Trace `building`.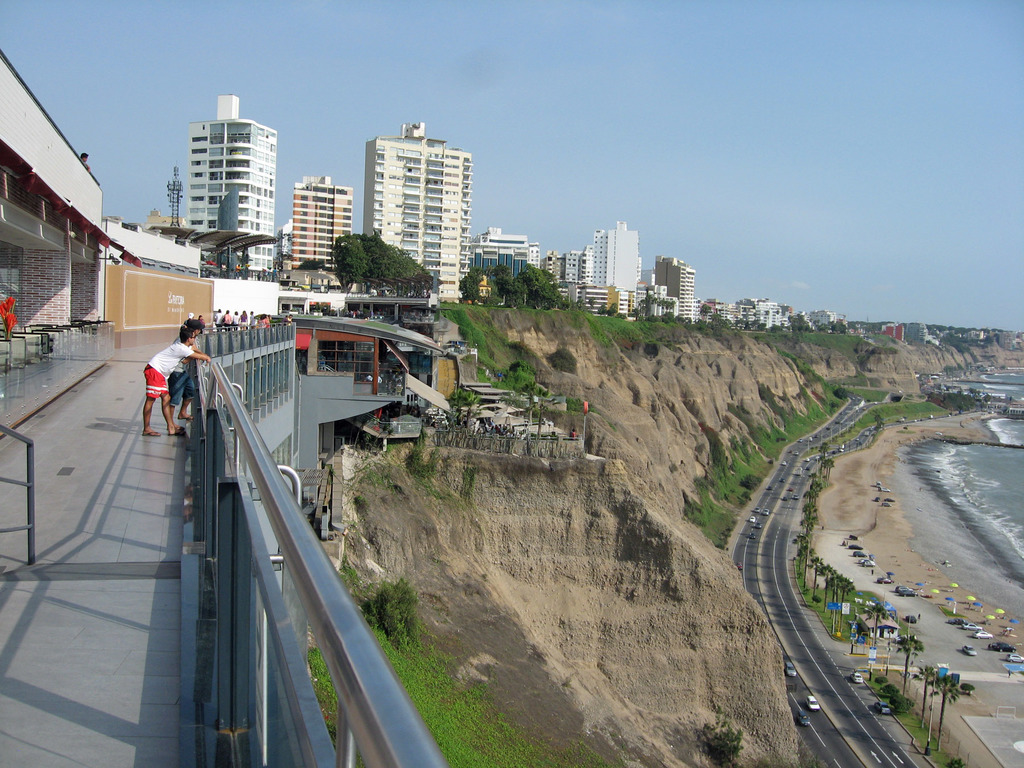
Traced to 191,92,275,275.
